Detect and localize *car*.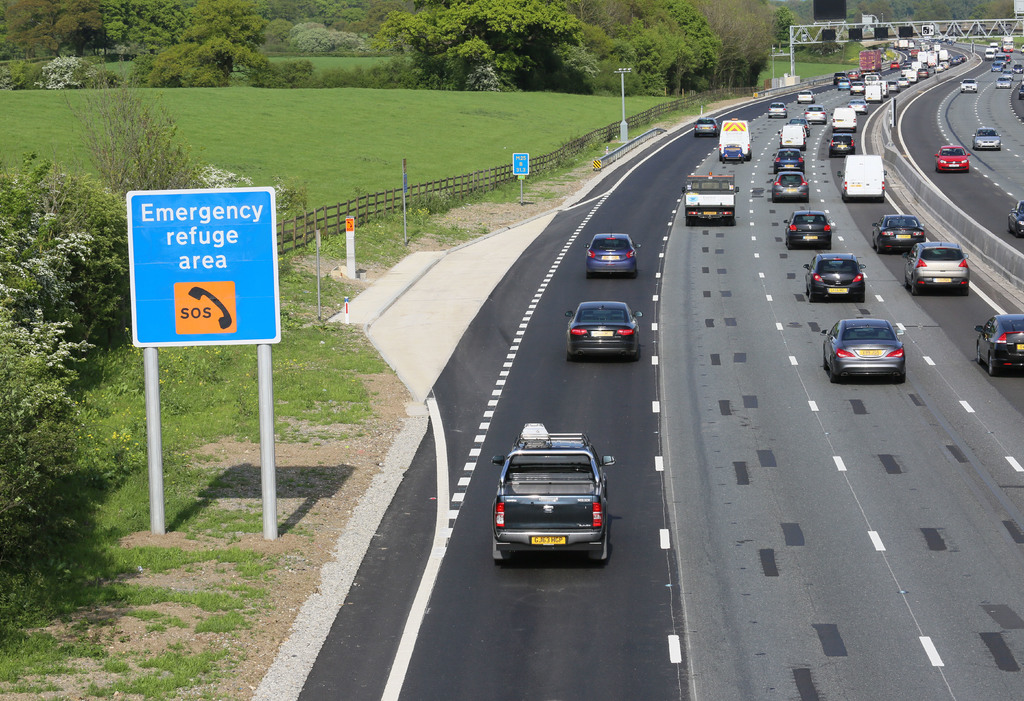
Localized at l=803, t=252, r=866, b=302.
